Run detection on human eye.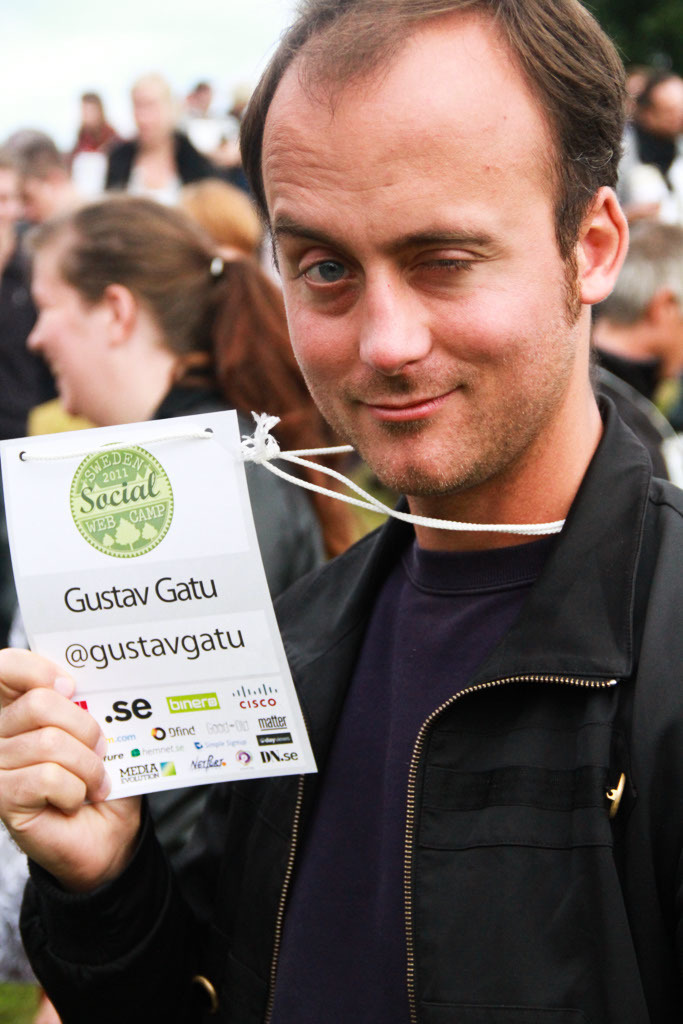
Result: left=405, top=229, right=520, bottom=279.
